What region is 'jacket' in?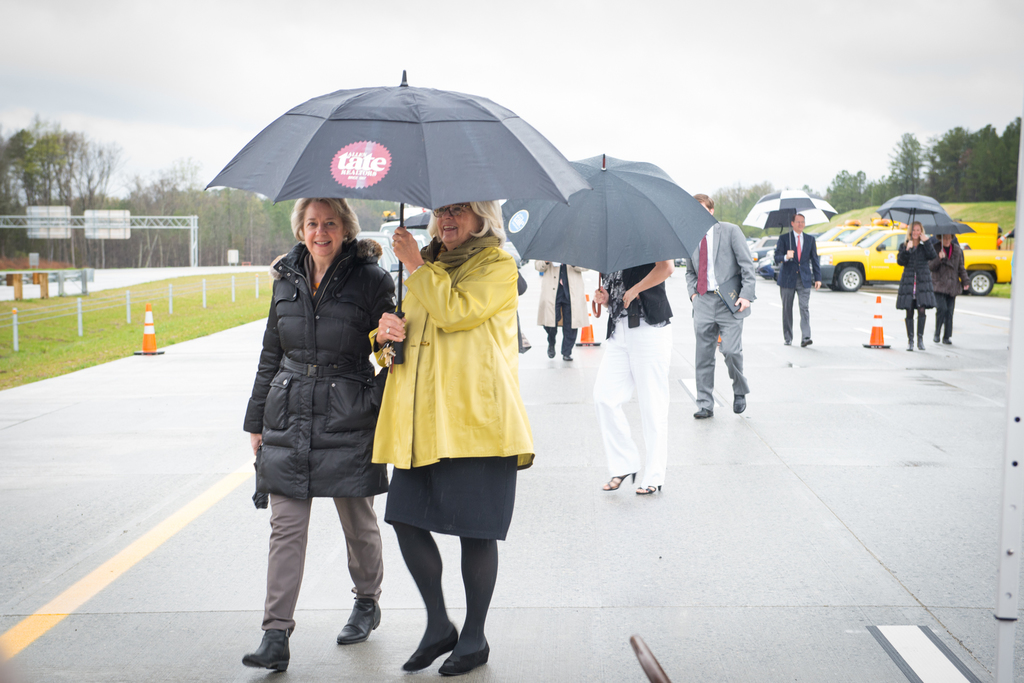
(left=896, top=236, right=935, bottom=312).
